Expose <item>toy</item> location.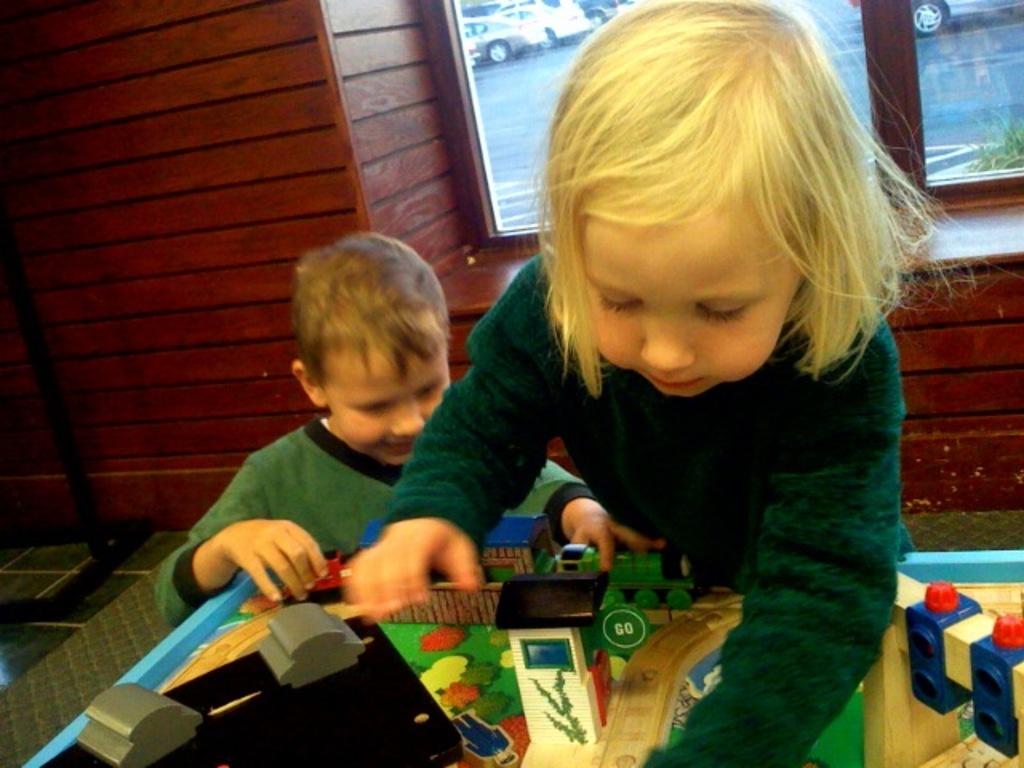
Exposed at {"left": 530, "top": 528, "right": 702, "bottom": 642}.
